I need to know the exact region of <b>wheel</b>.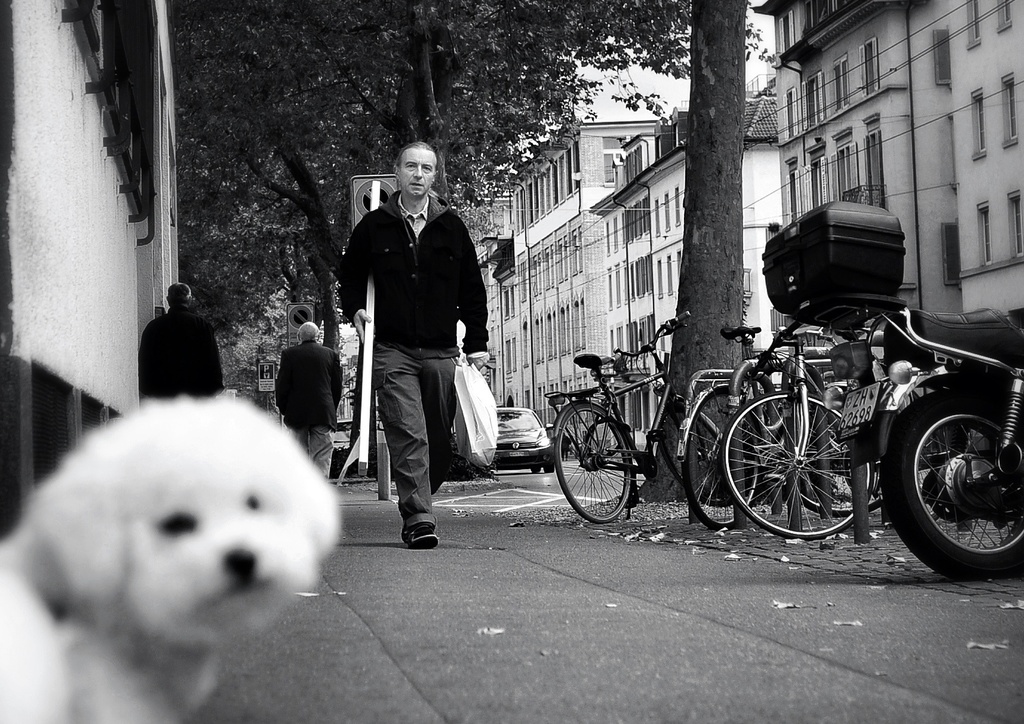
Region: <bbox>554, 403, 630, 524</bbox>.
